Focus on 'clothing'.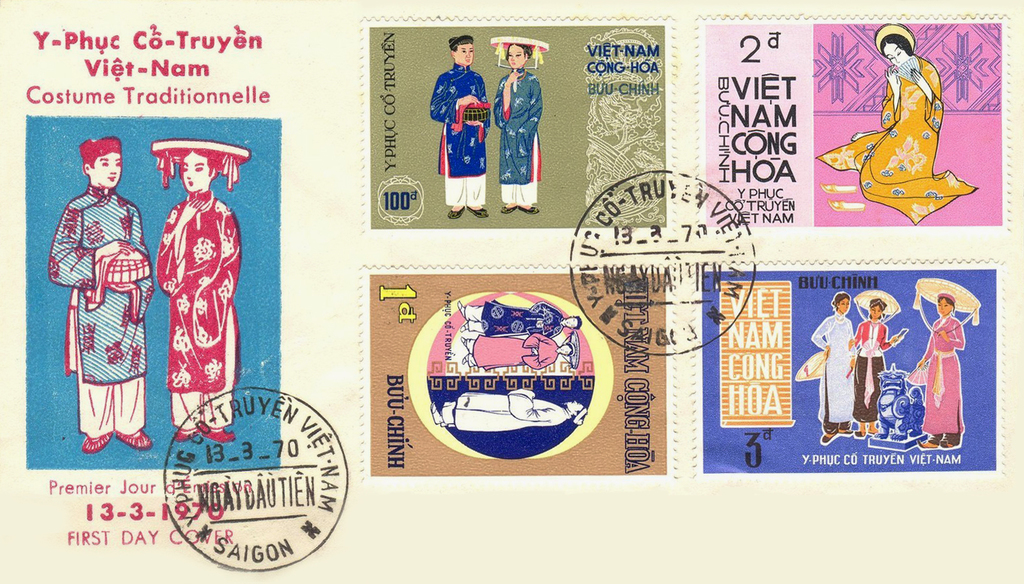
Focused at [left=908, top=320, right=967, bottom=443].
